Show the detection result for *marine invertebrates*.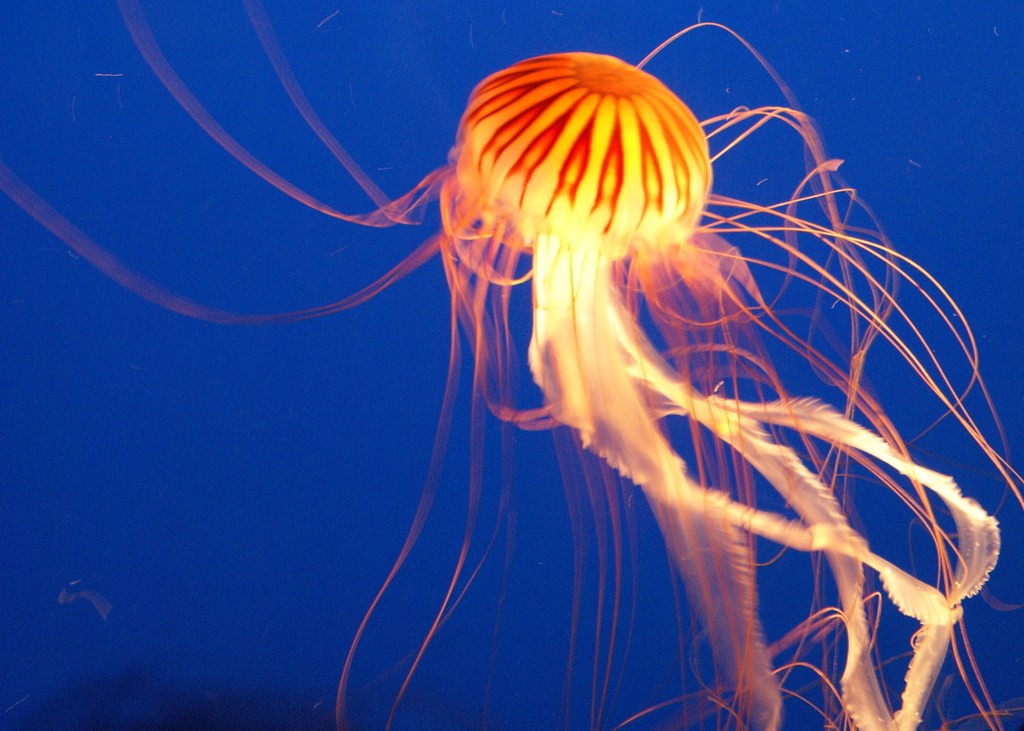
6,0,1023,725.
